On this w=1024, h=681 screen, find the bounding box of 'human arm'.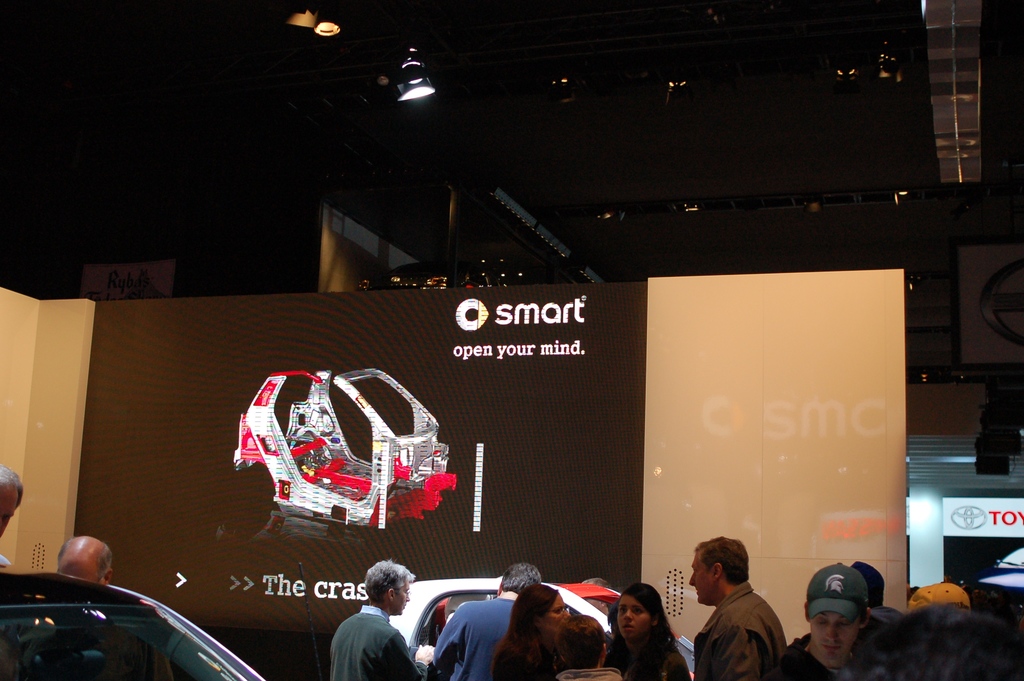
Bounding box: {"x1": 651, "y1": 652, "x2": 691, "y2": 680}.
